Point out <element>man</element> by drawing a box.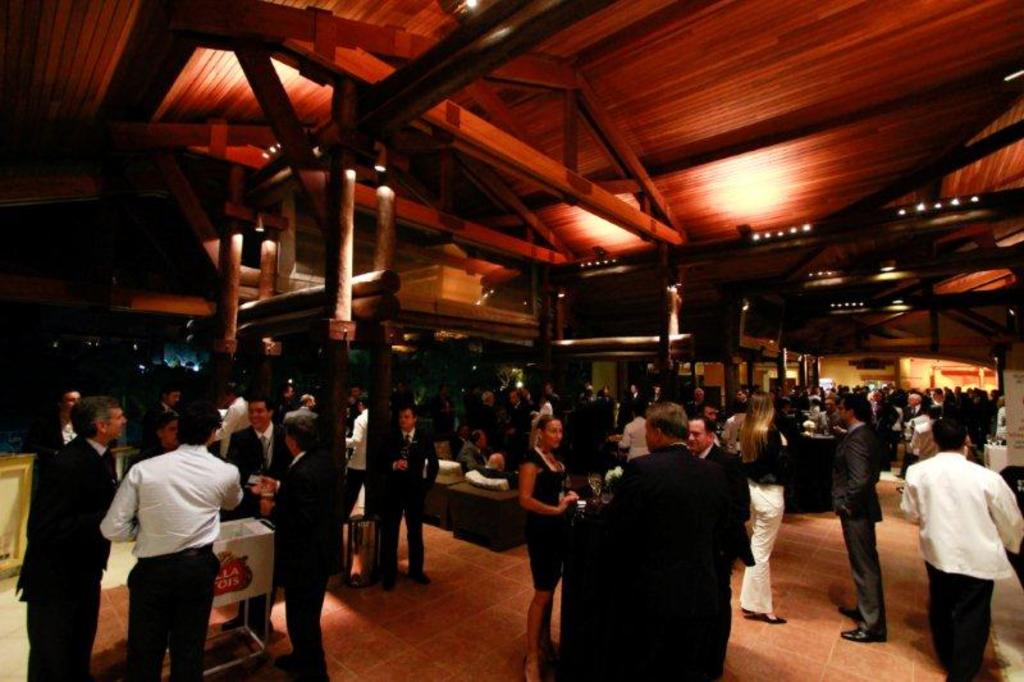
BBox(504, 392, 527, 439).
